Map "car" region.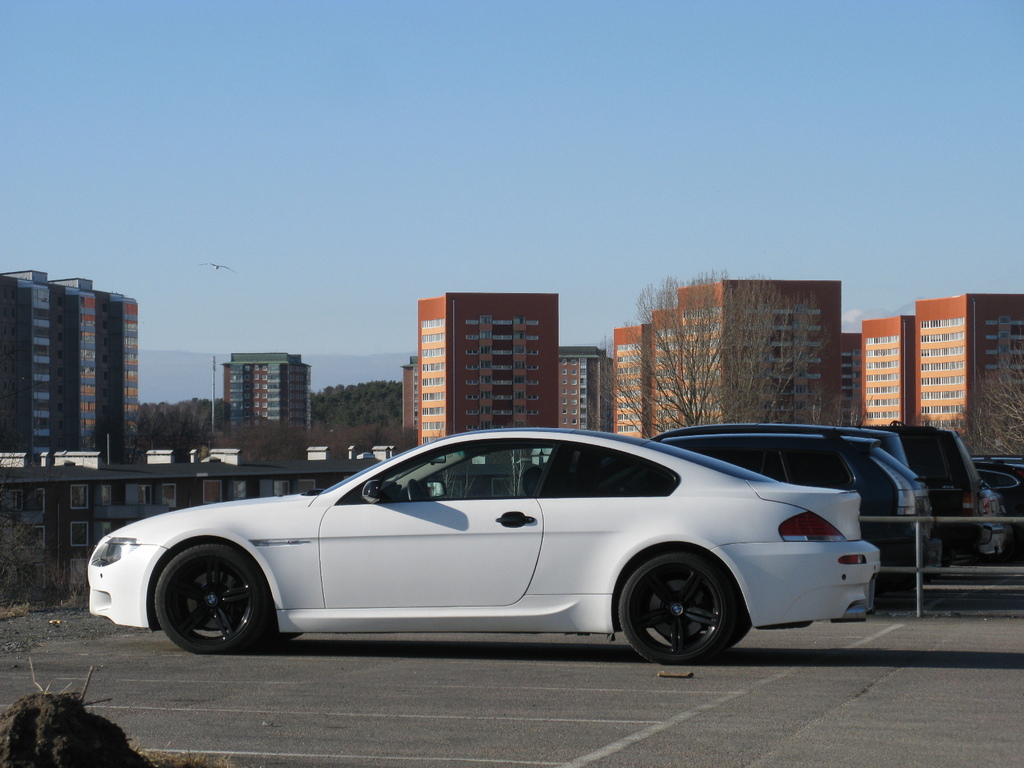
Mapped to region(641, 419, 936, 607).
